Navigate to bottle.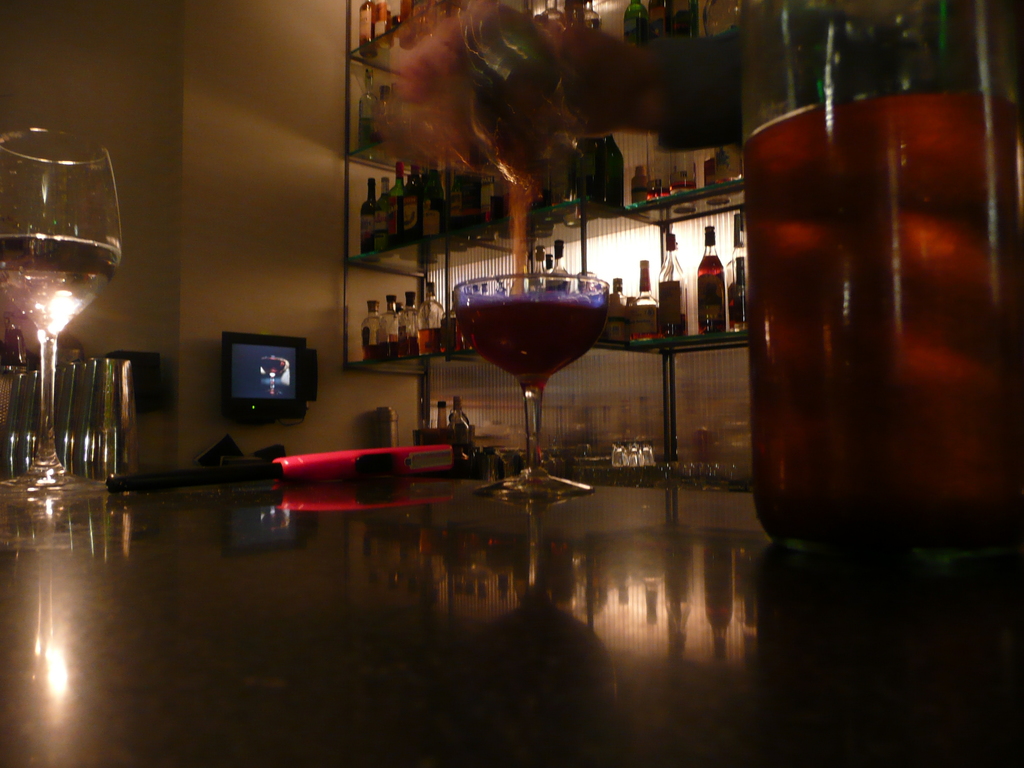
Navigation target: 360,177,383,260.
